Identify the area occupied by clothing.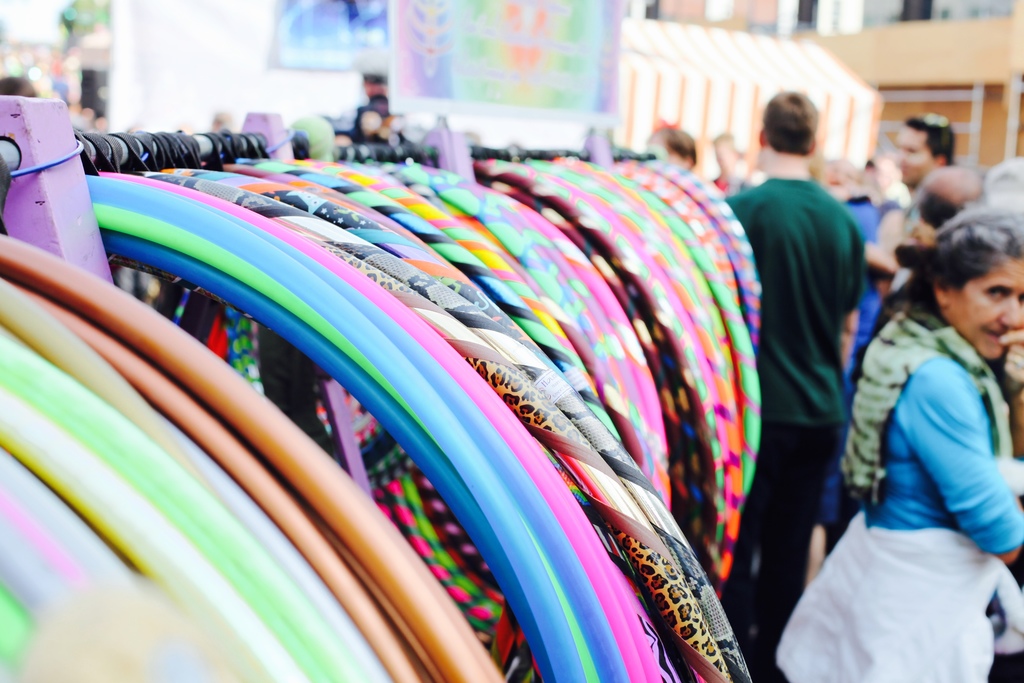
Area: crop(780, 284, 1013, 672).
